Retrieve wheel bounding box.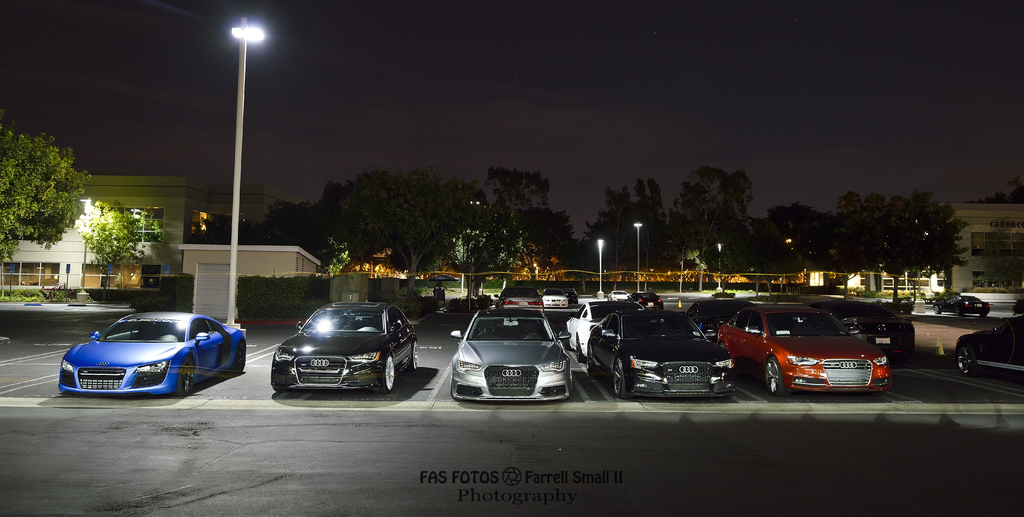
Bounding box: 934/304/941/316.
